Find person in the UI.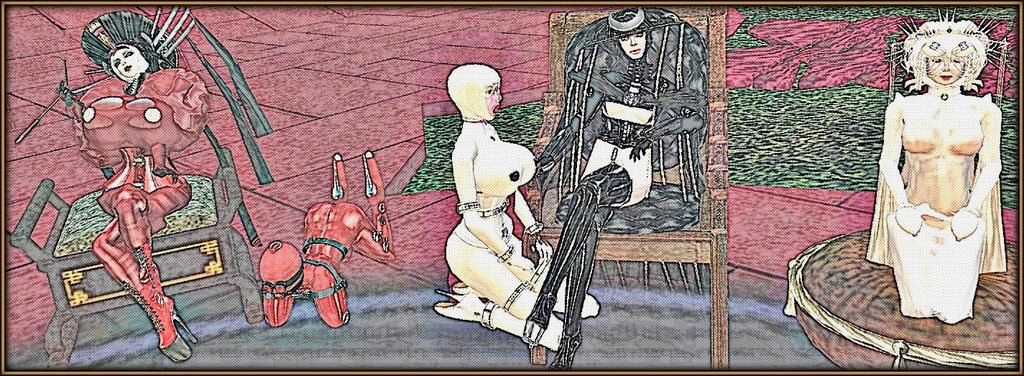
UI element at {"x1": 253, "y1": 146, "x2": 410, "y2": 329}.
